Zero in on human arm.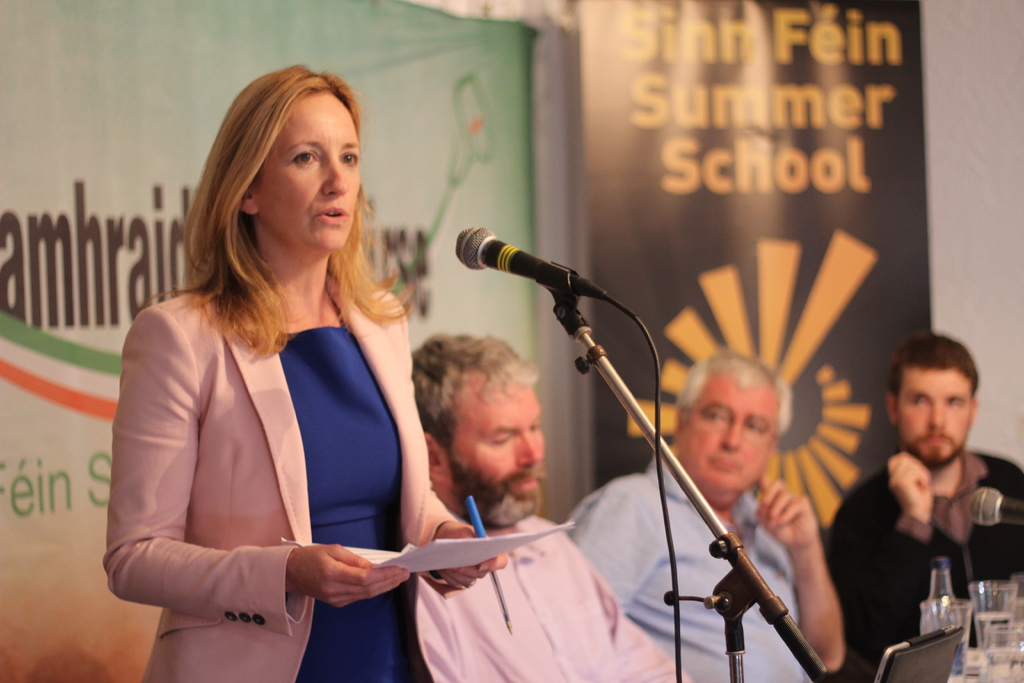
Zeroed in: (362,284,518,614).
